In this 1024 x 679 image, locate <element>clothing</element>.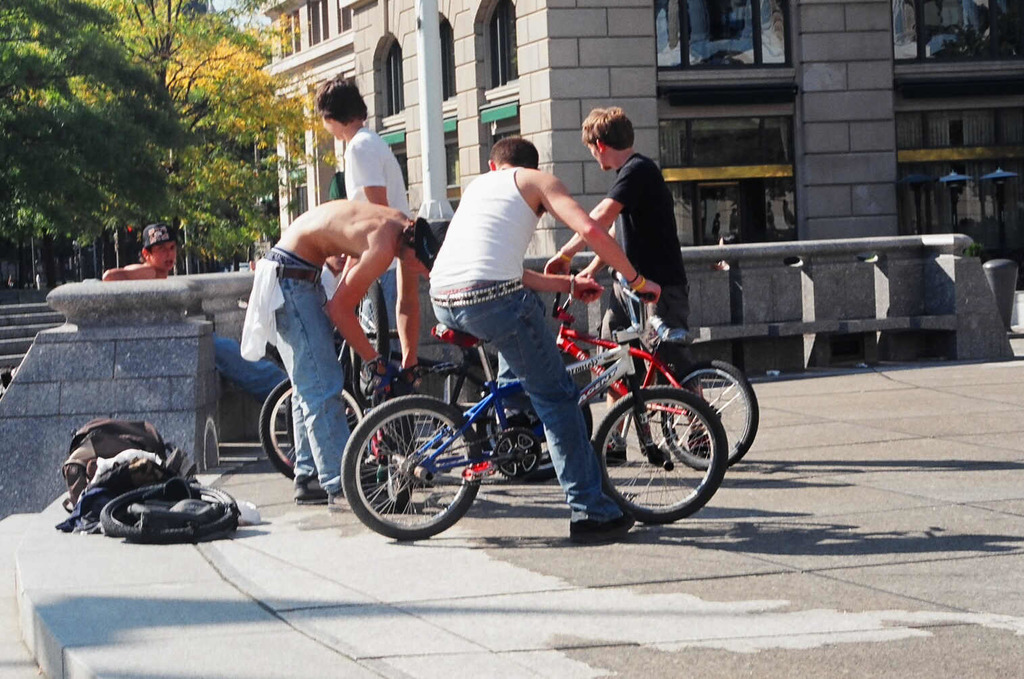
Bounding box: [340,131,413,376].
